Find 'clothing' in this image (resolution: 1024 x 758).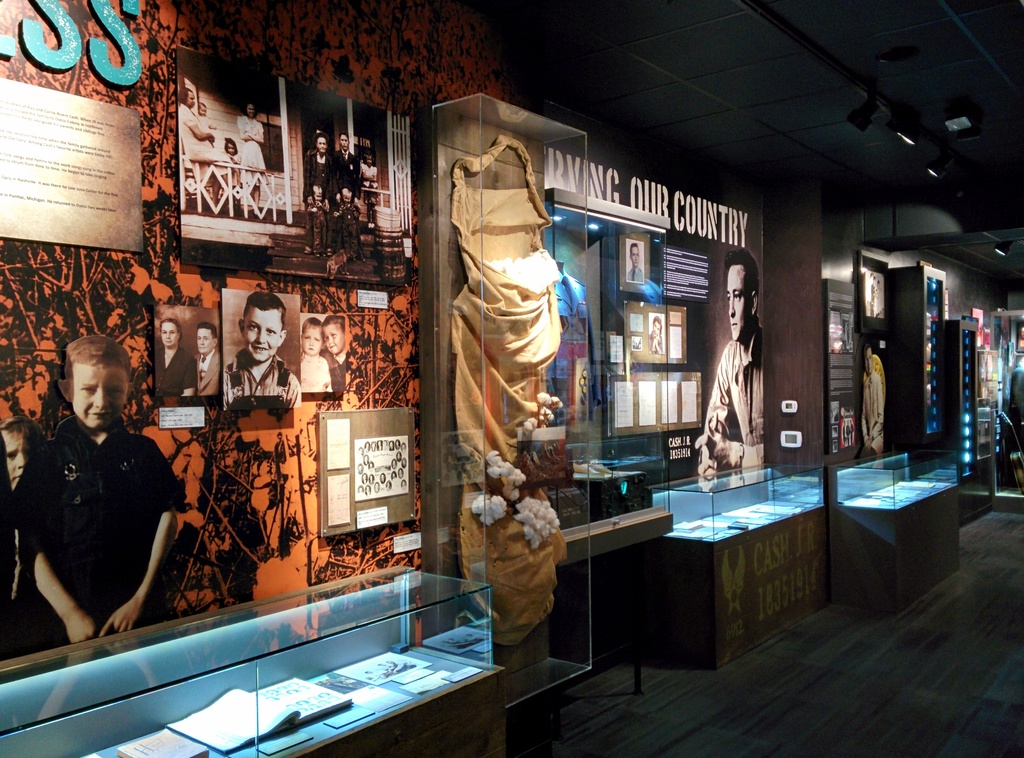
336 201 360 256.
